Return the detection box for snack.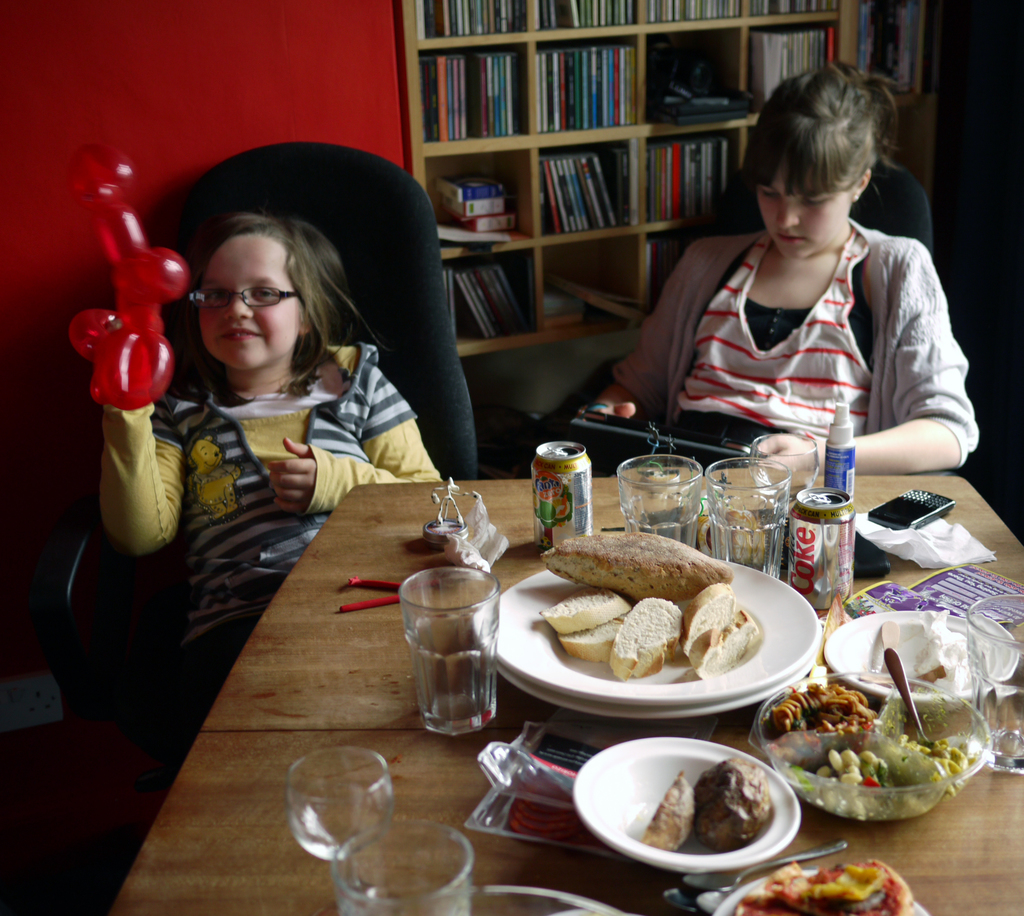
rect(646, 774, 701, 852).
